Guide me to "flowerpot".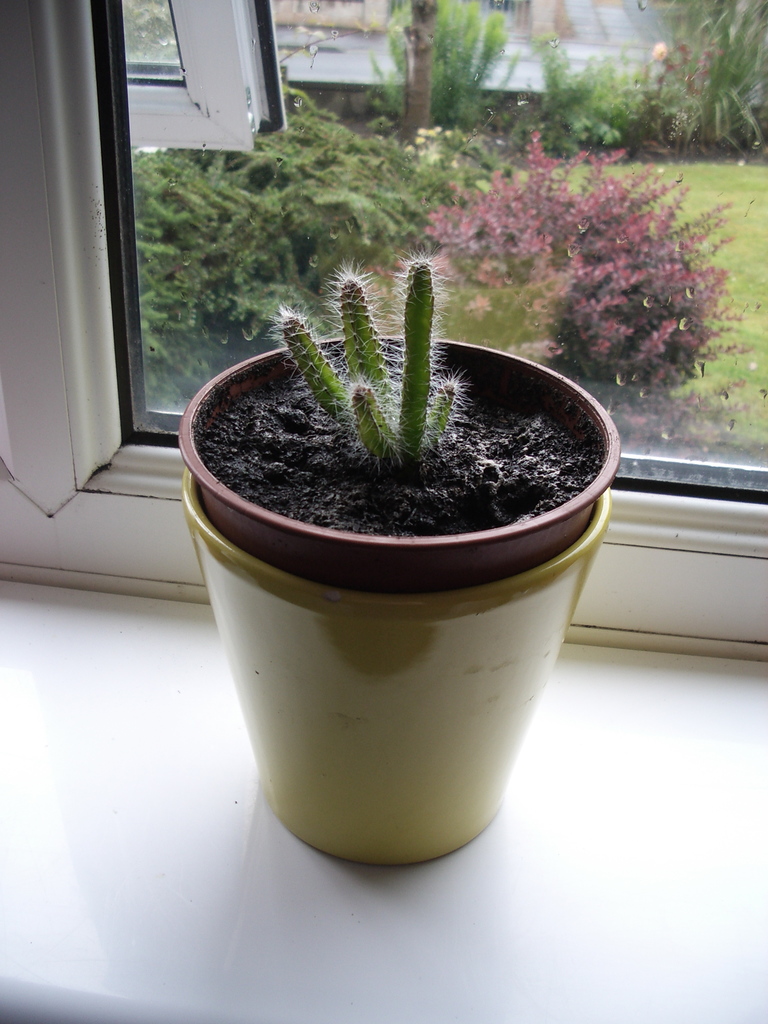
Guidance: [left=152, top=287, right=625, bottom=884].
